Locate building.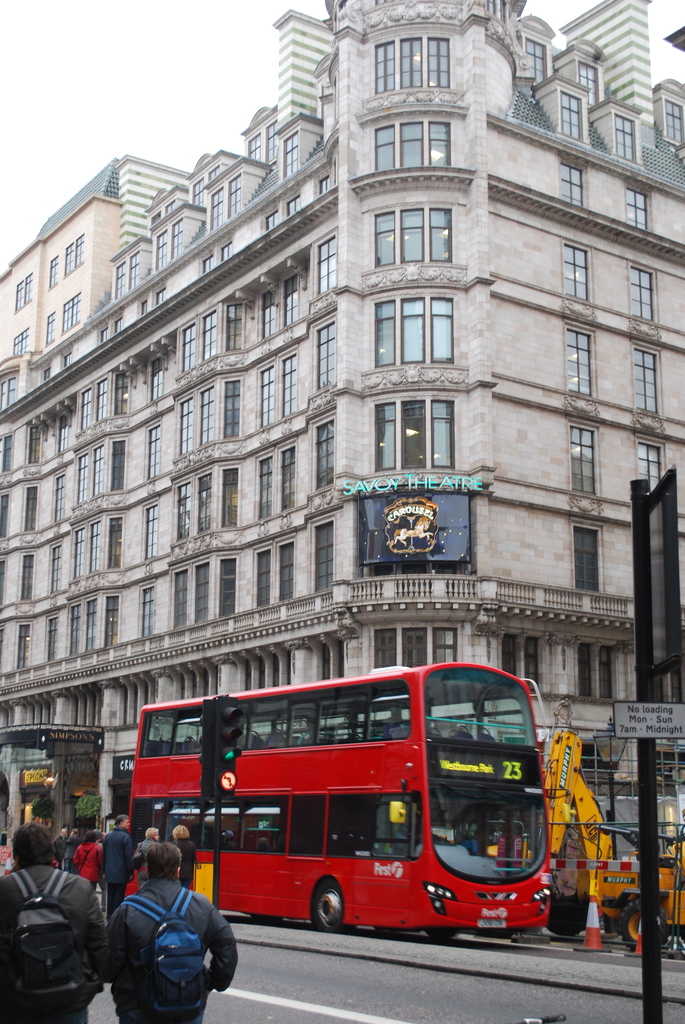
Bounding box: 0 0 684 817.
